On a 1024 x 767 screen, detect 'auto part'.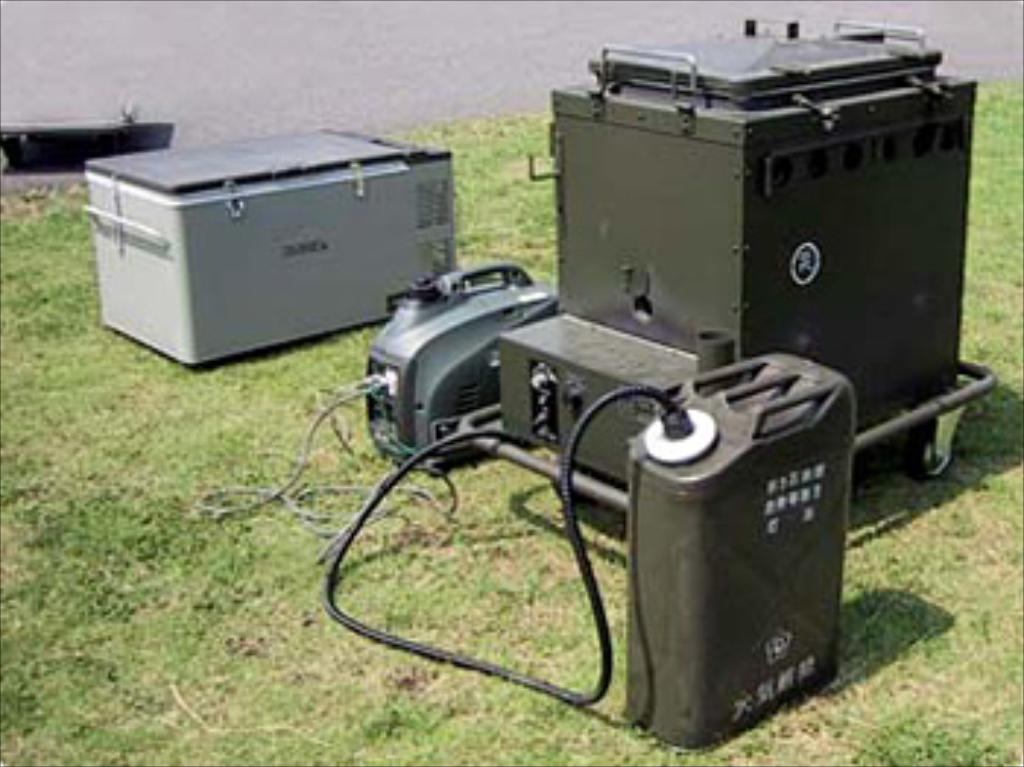
BBox(530, 20, 1001, 483).
